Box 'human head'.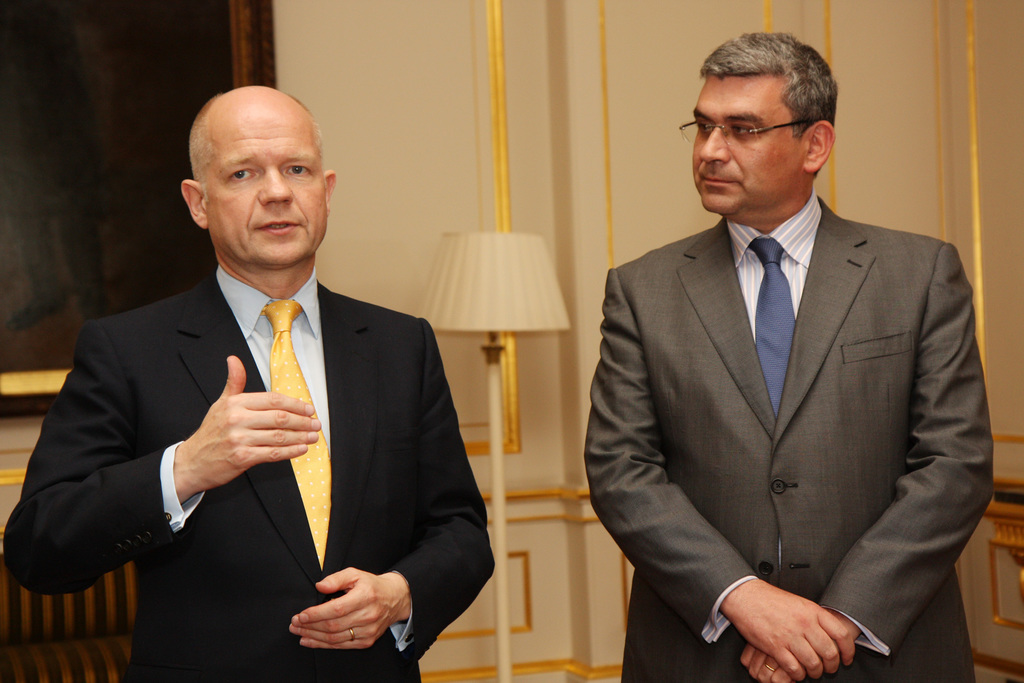
(683,28,849,211).
